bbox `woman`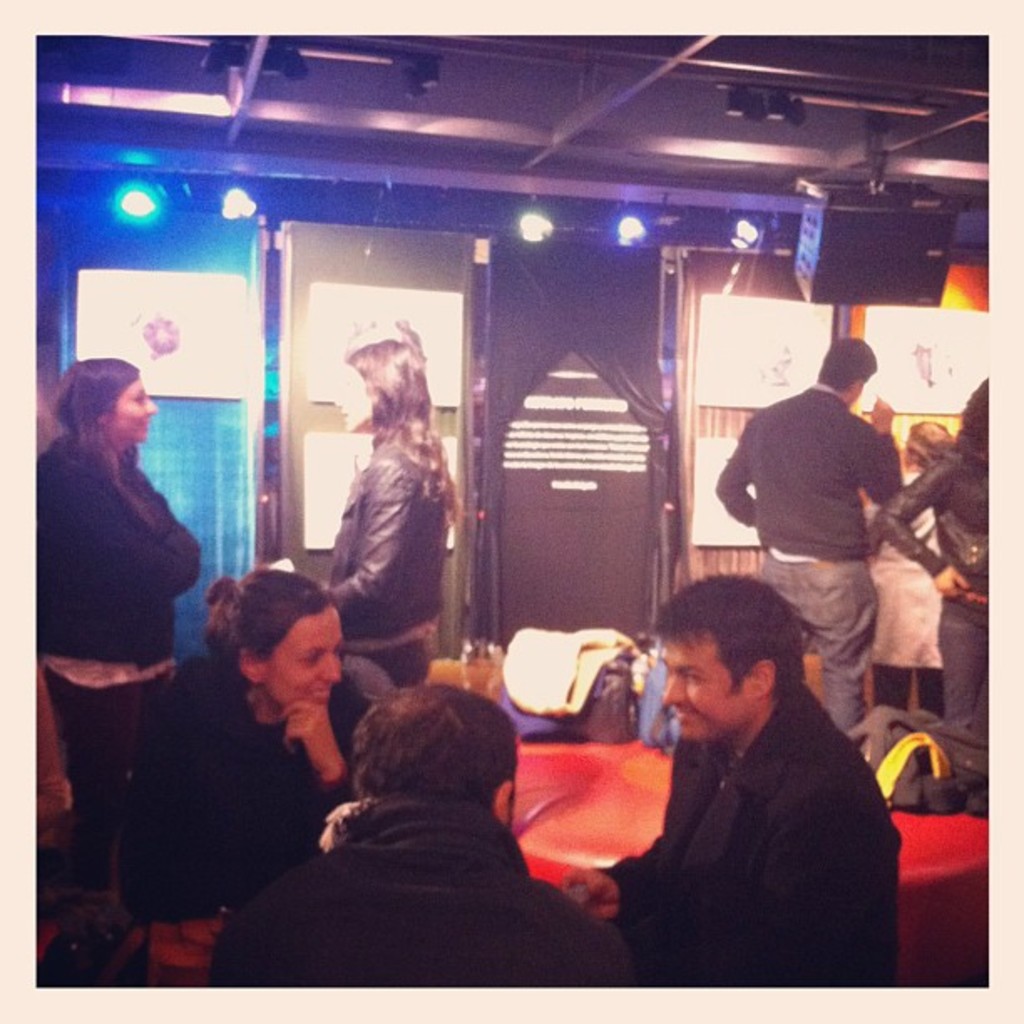
(left=323, top=336, right=458, bottom=686)
